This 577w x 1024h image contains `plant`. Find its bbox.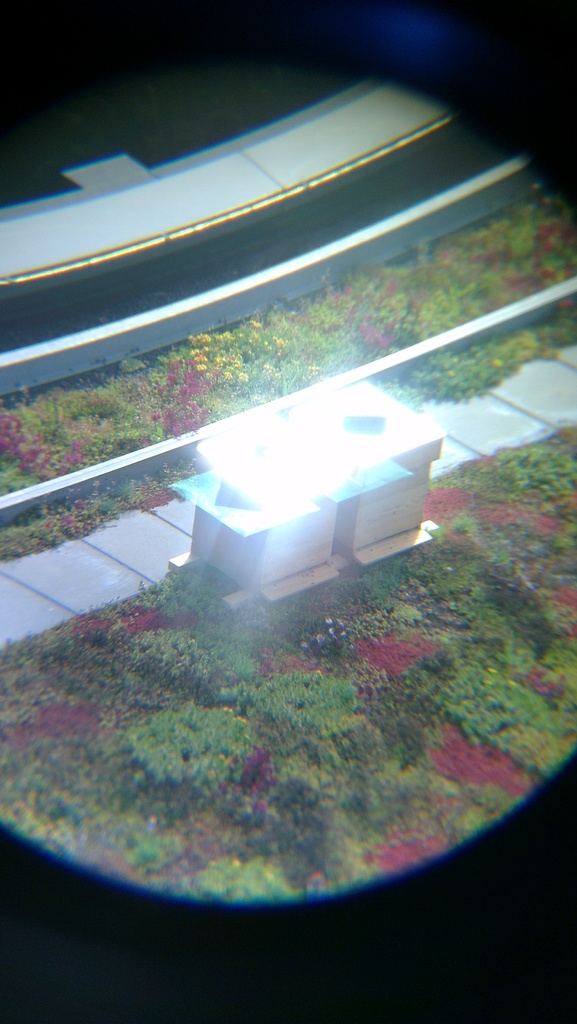
BBox(241, 668, 375, 746).
